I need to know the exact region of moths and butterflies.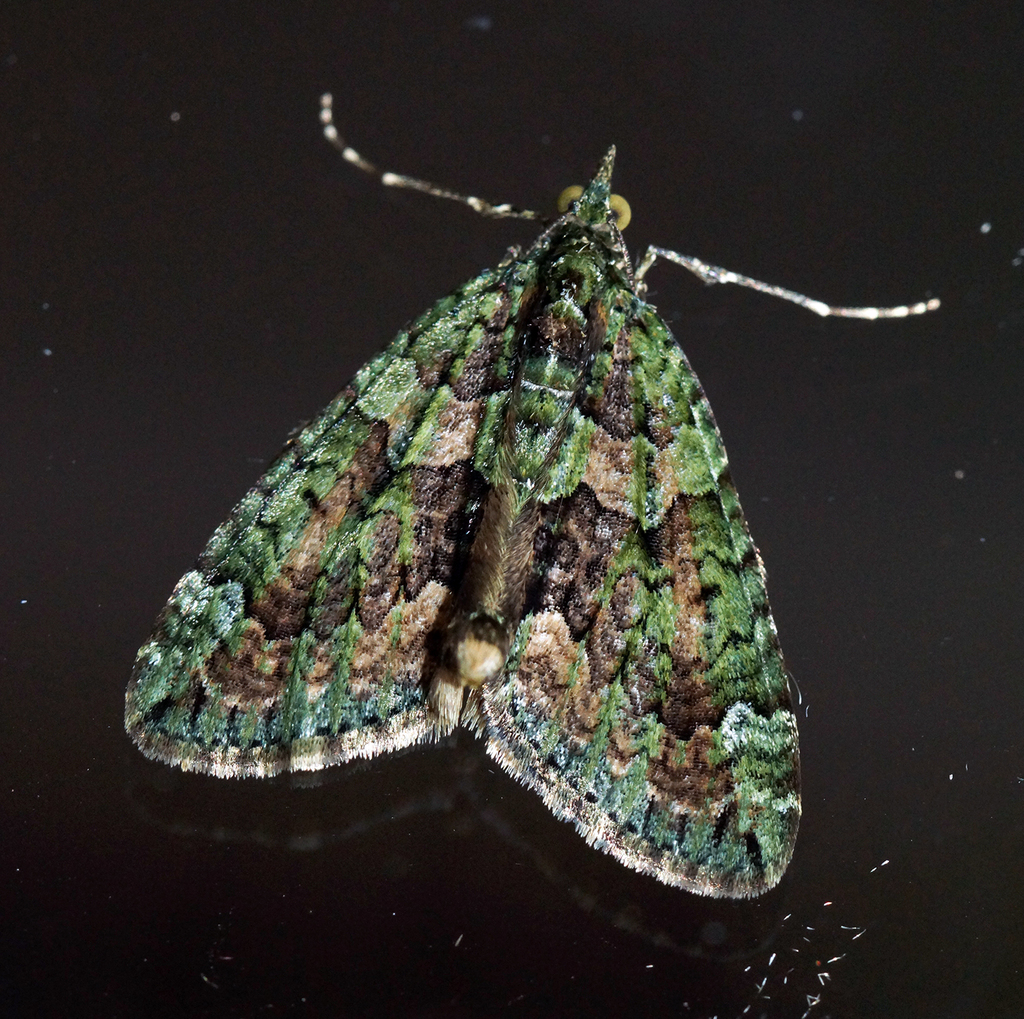
Region: x1=119 y1=84 x2=937 y2=907.
